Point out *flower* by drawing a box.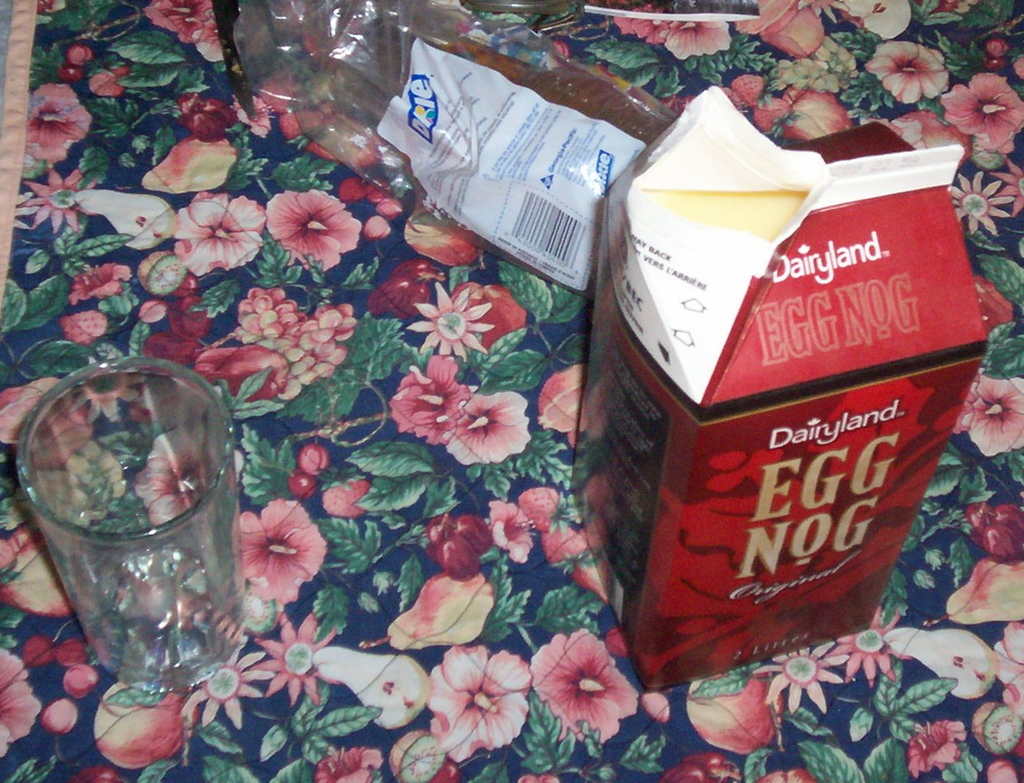
<region>488, 495, 537, 554</region>.
